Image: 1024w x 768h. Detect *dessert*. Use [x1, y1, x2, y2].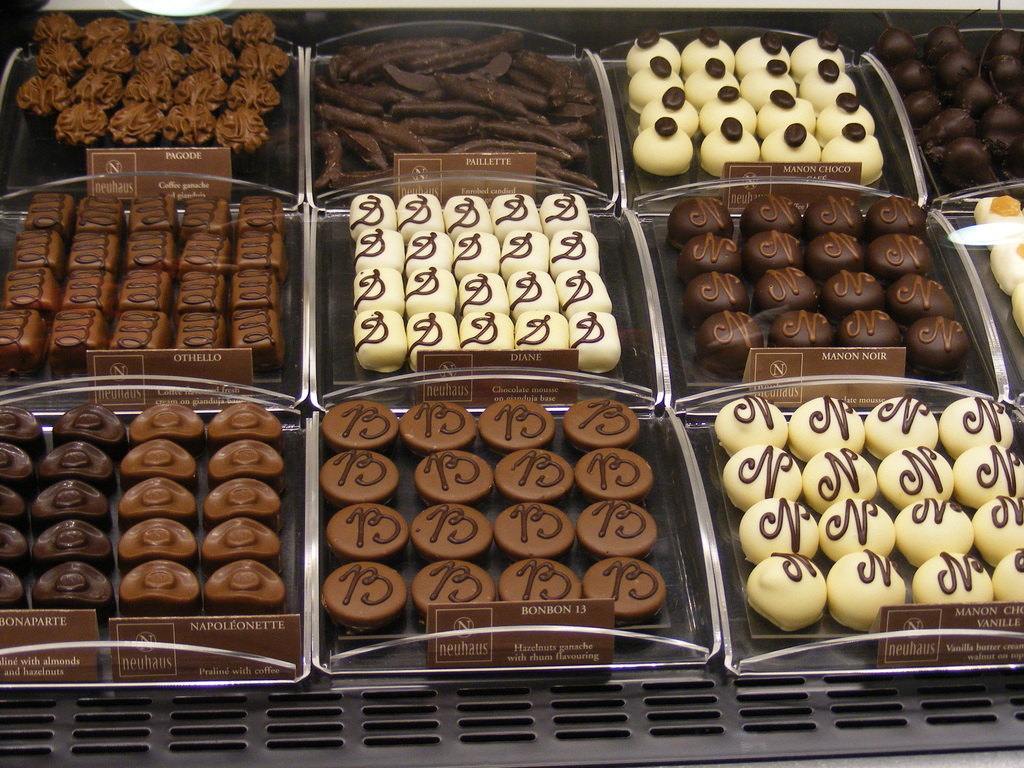
[357, 184, 390, 215].
